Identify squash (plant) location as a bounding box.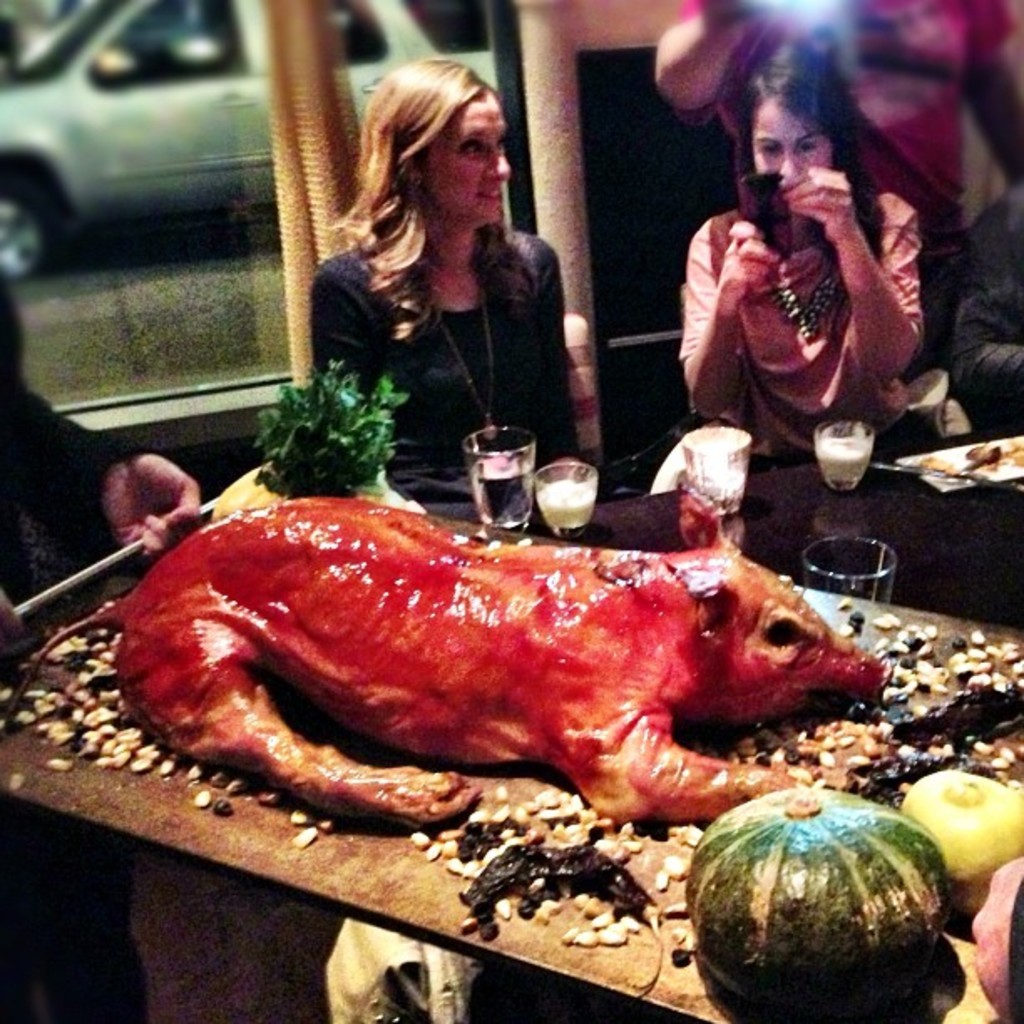
<box>656,770,955,1012</box>.
